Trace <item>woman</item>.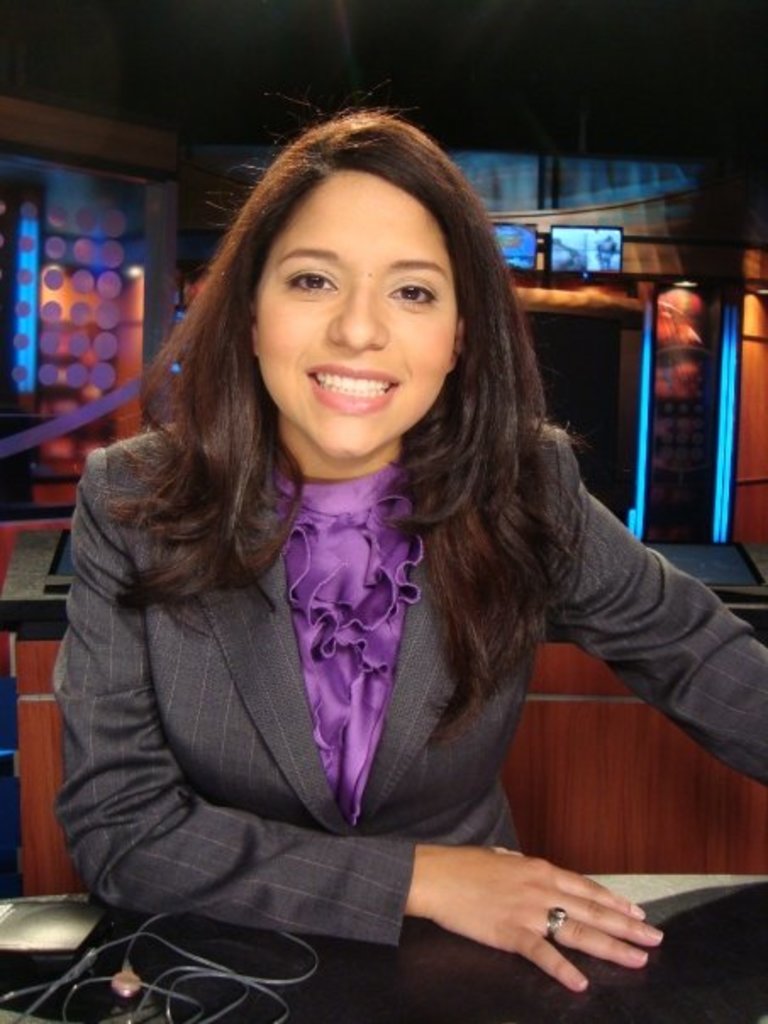
Traced to pyautogui.locateOnScreen(24, 105, 709, 958).
